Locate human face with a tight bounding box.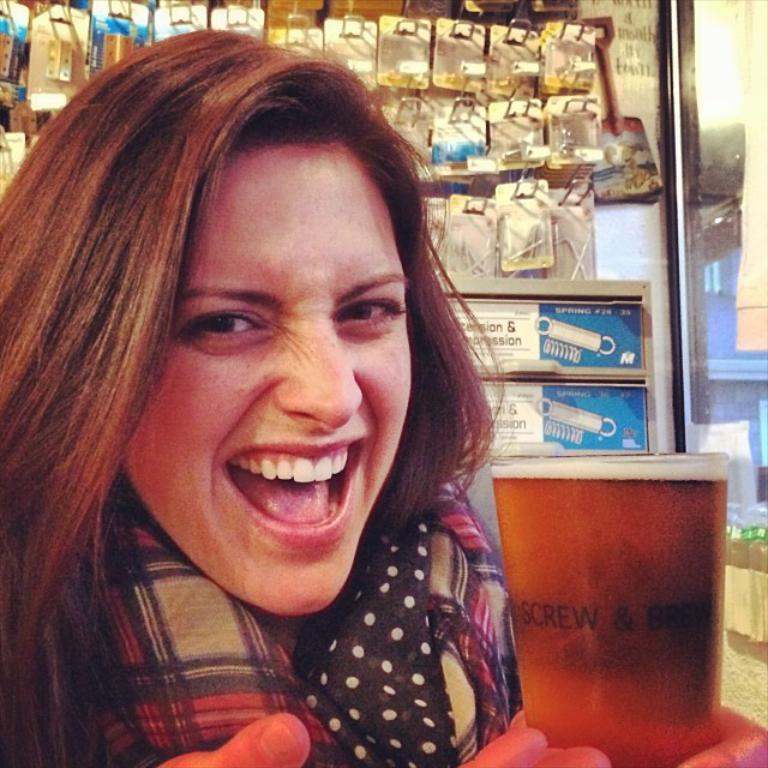
rect(112, 143, 414, 619).
